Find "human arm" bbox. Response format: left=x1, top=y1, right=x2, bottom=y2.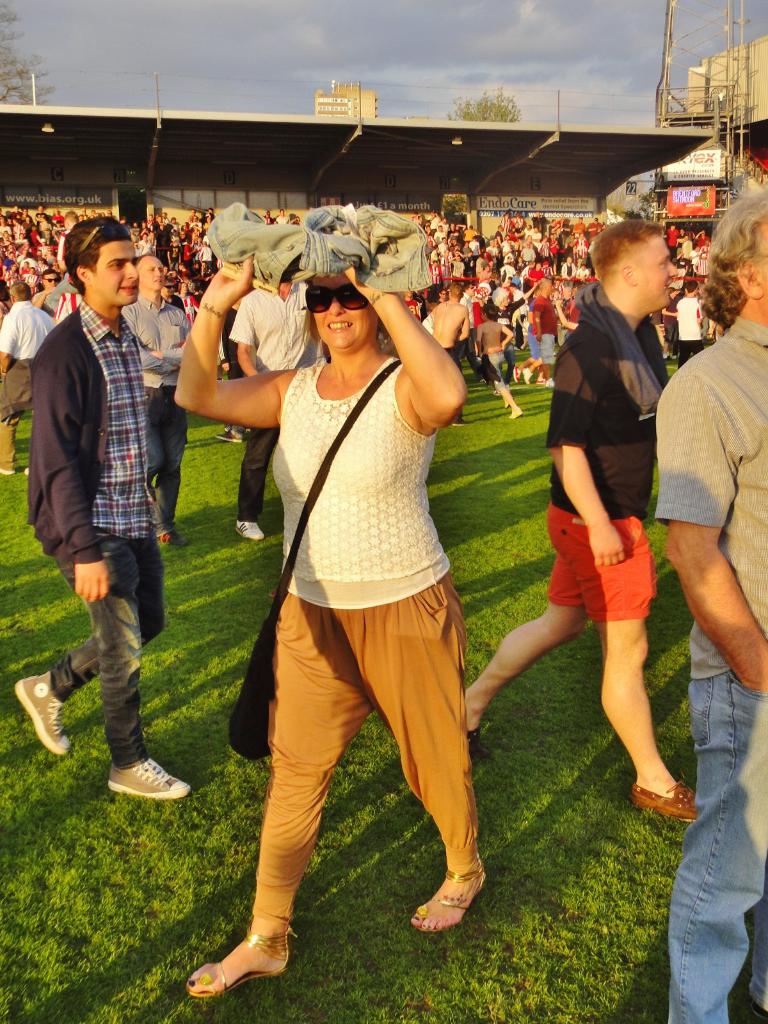
left=0, top=310, right=22, bottom=383.
